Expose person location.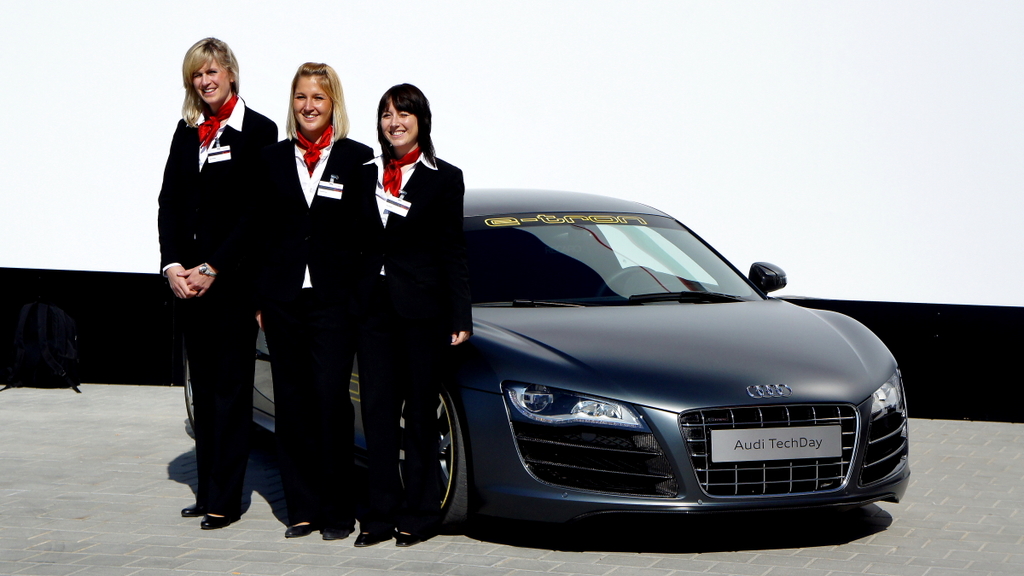
Exposed at x1=267 y1=62 x2=377 y2=541.
